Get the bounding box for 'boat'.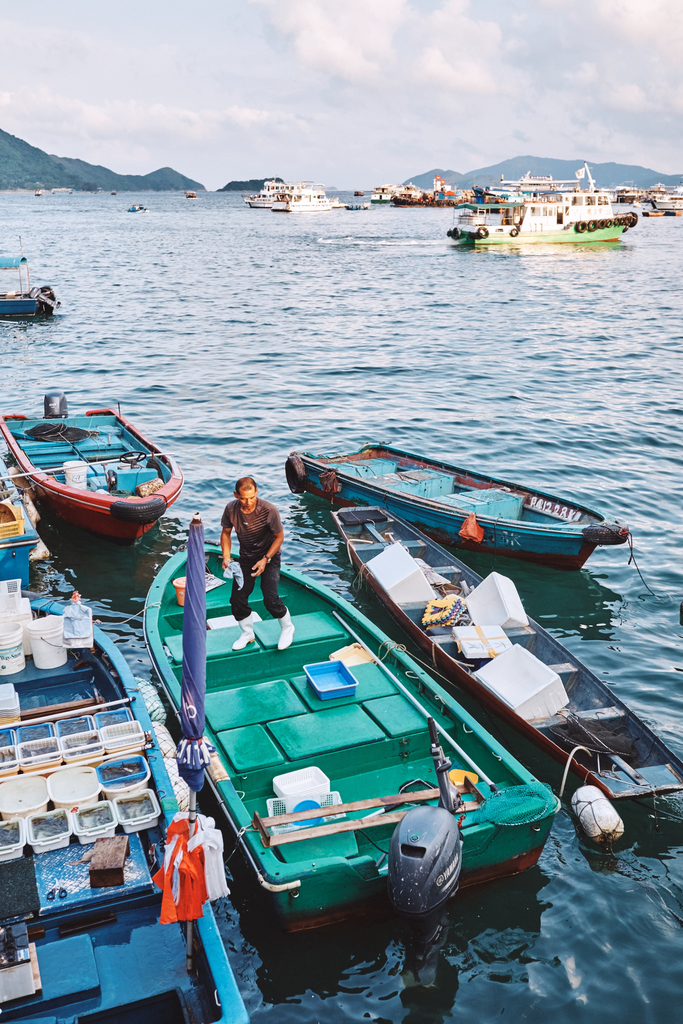
bbox=(0, 239, 47, 330).
